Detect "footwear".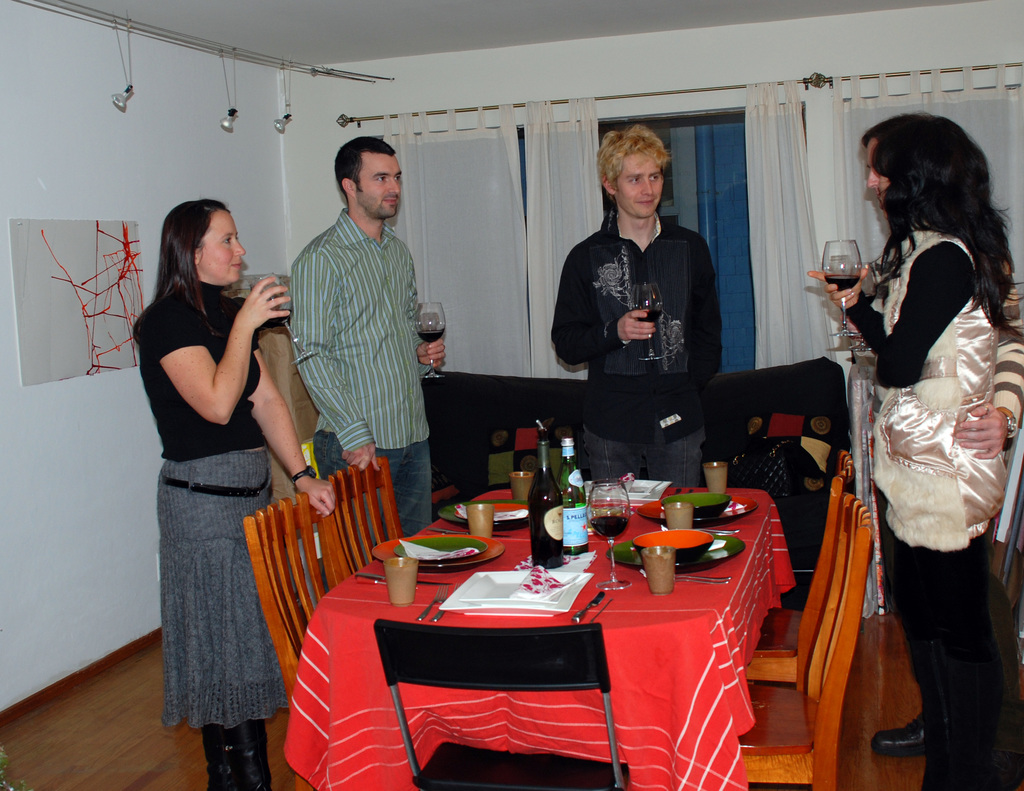
Detected at bbox(866, 704, 942, 765).
